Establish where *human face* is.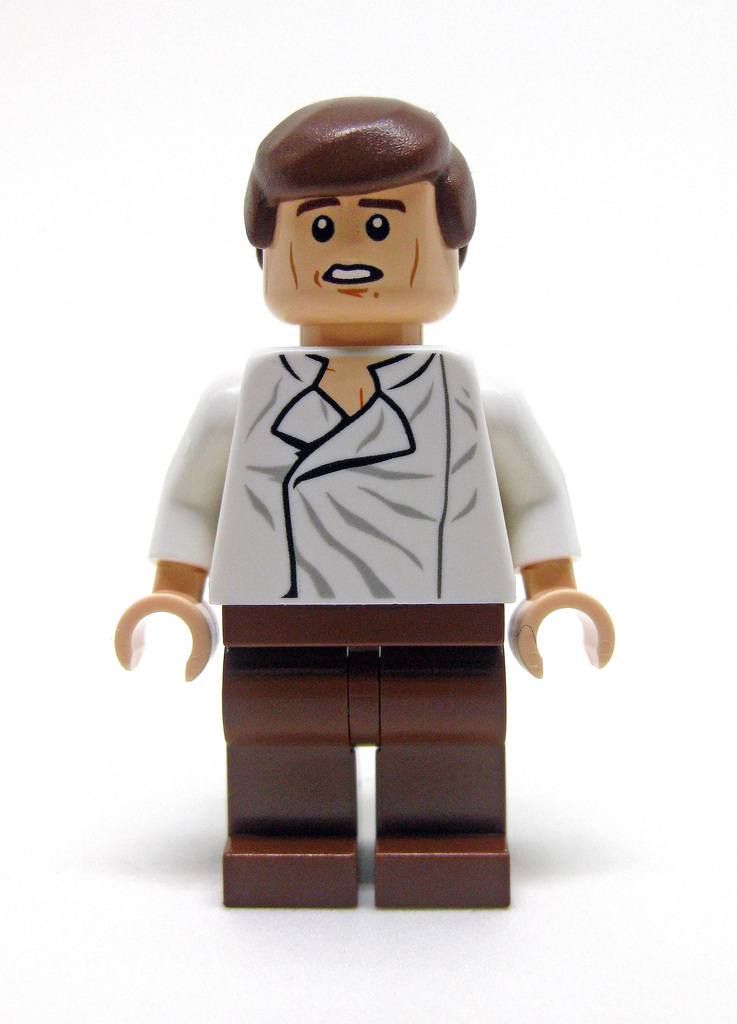
Established at box=[263, 178, 460, 323].
